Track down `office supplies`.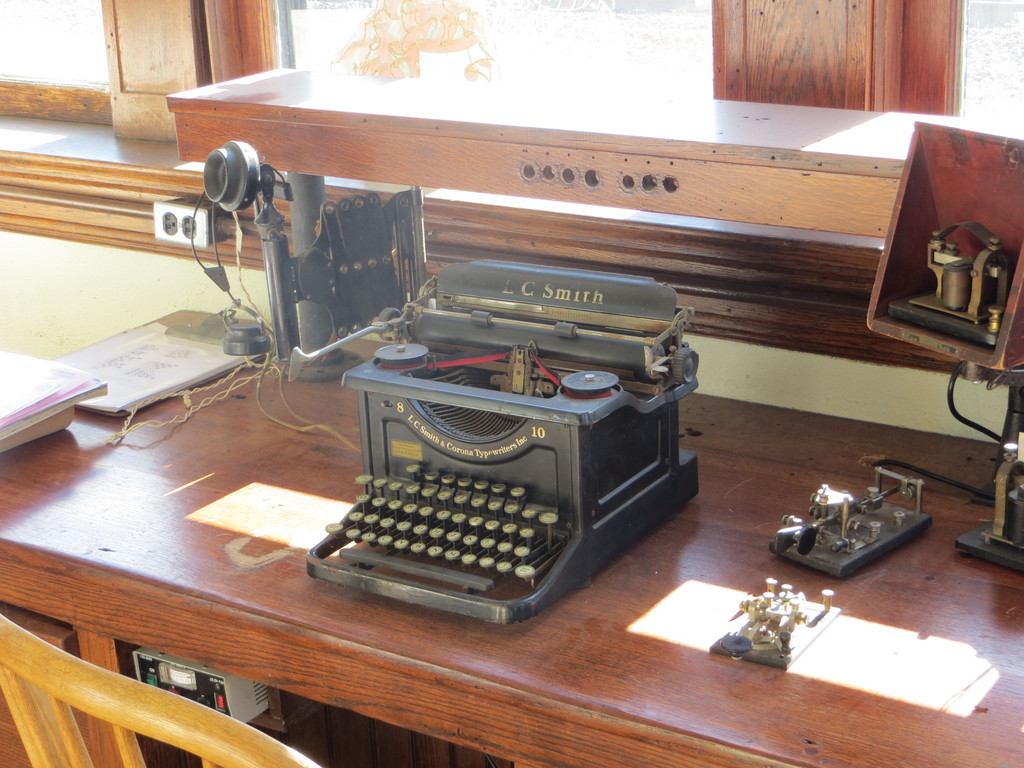
Tracked to <region>779, 466, 945, 584</region>.
